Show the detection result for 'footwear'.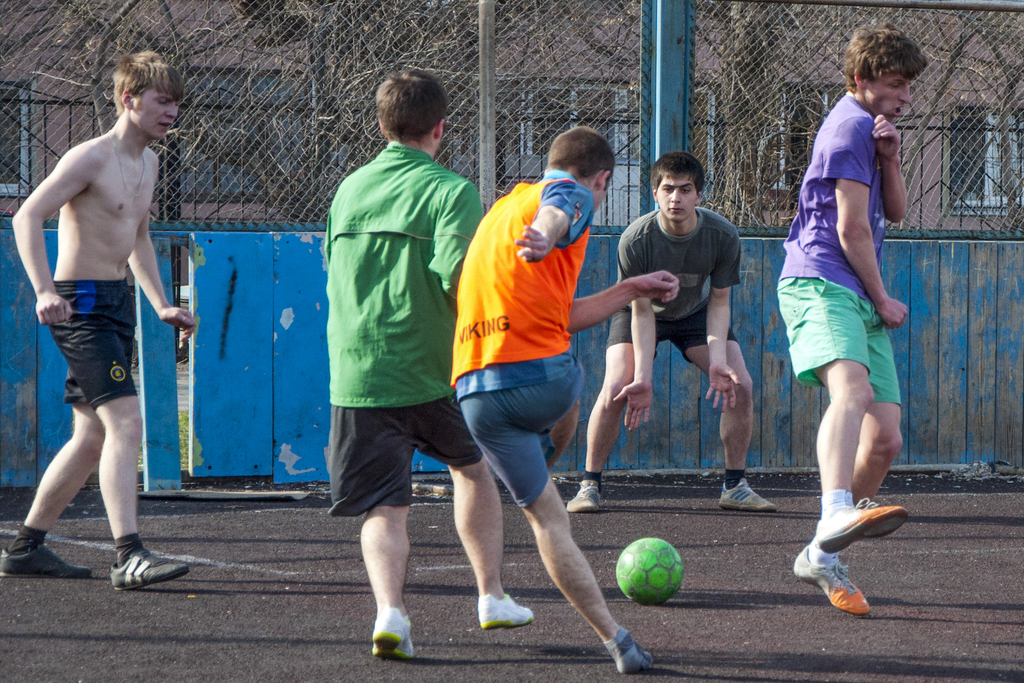
475:585:534:630.
